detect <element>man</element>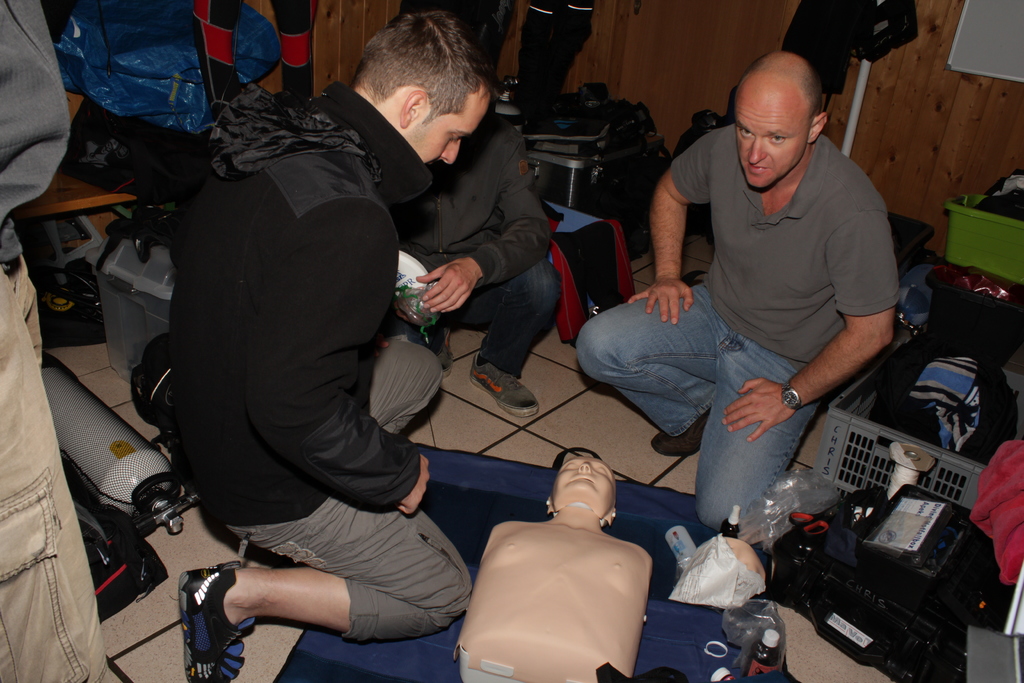
pyautogui.locateOnScreen(573, 48, 900, 531)
